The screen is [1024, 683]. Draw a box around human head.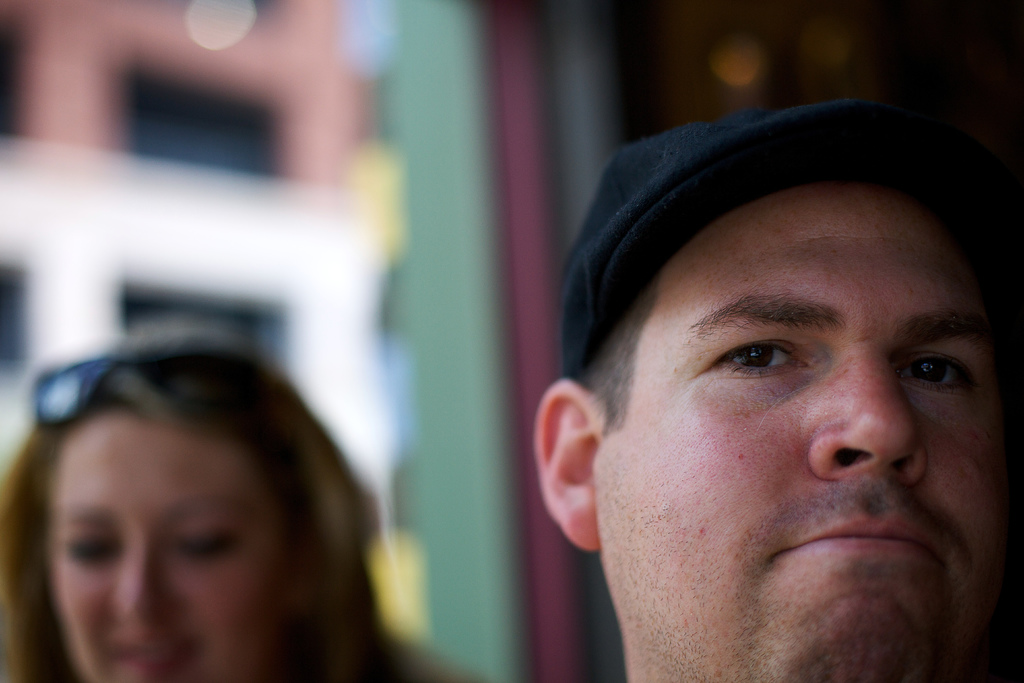
[533, 97, 1023, 681].
